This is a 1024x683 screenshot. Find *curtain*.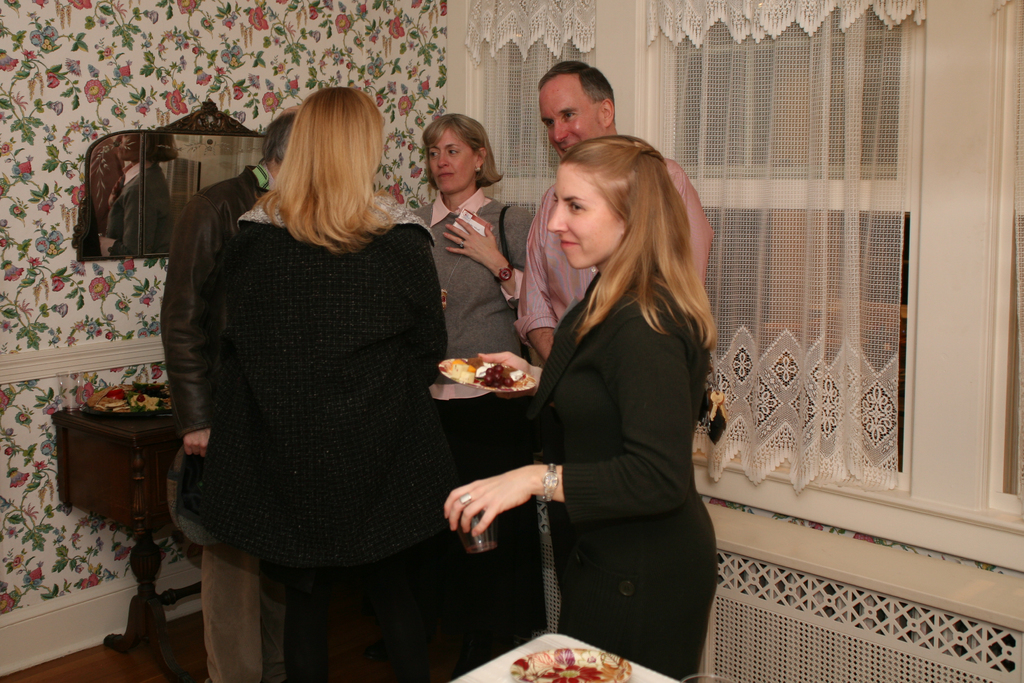
Bounding box: [left=470, top=0, right=908, bottom=477].
